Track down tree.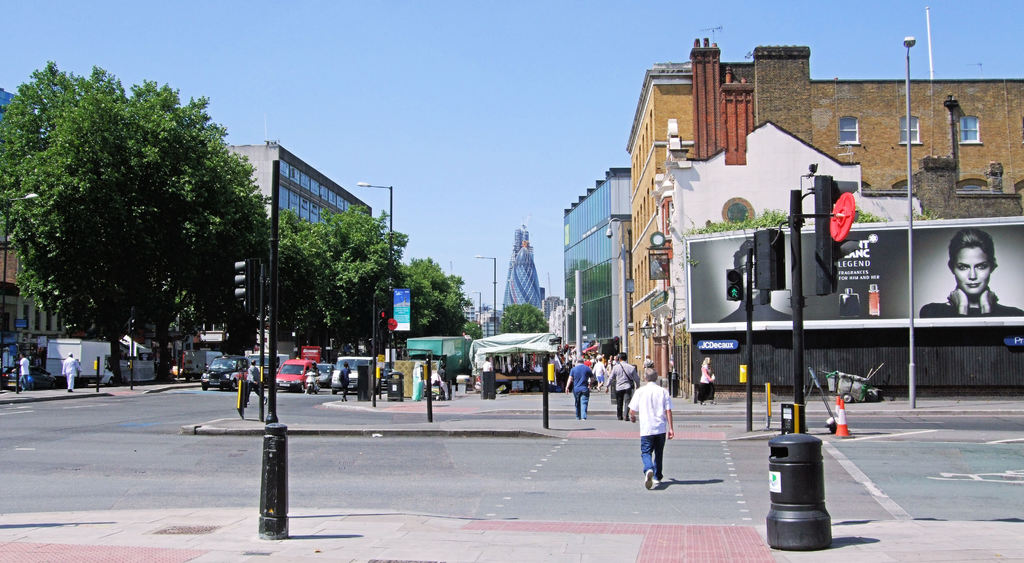
Tracked to (x1=497, y1=305, x2=551, y2=335).
